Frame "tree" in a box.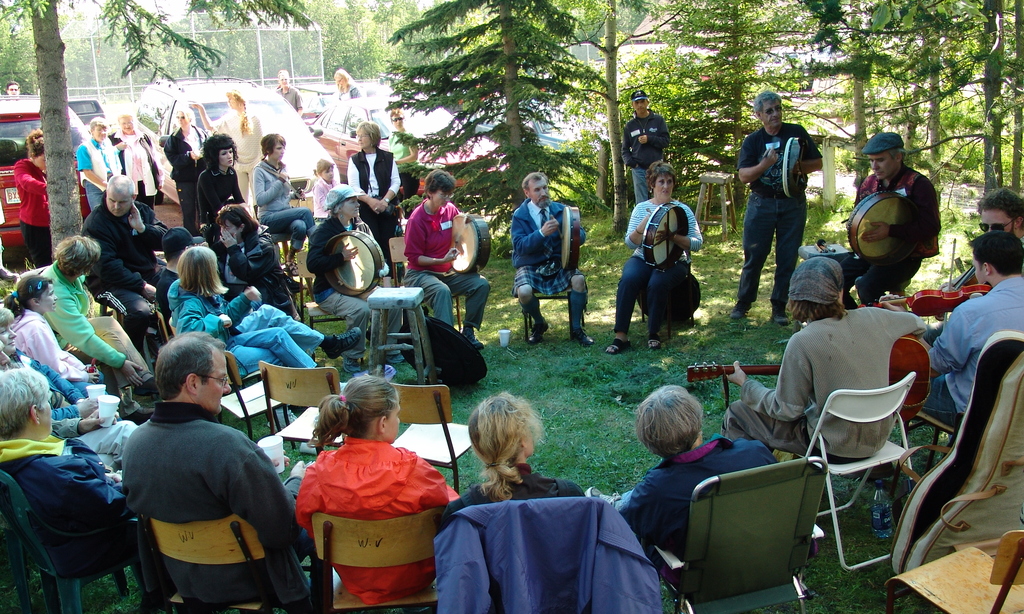
(left=550, top=0, right=687, bottom=230).
